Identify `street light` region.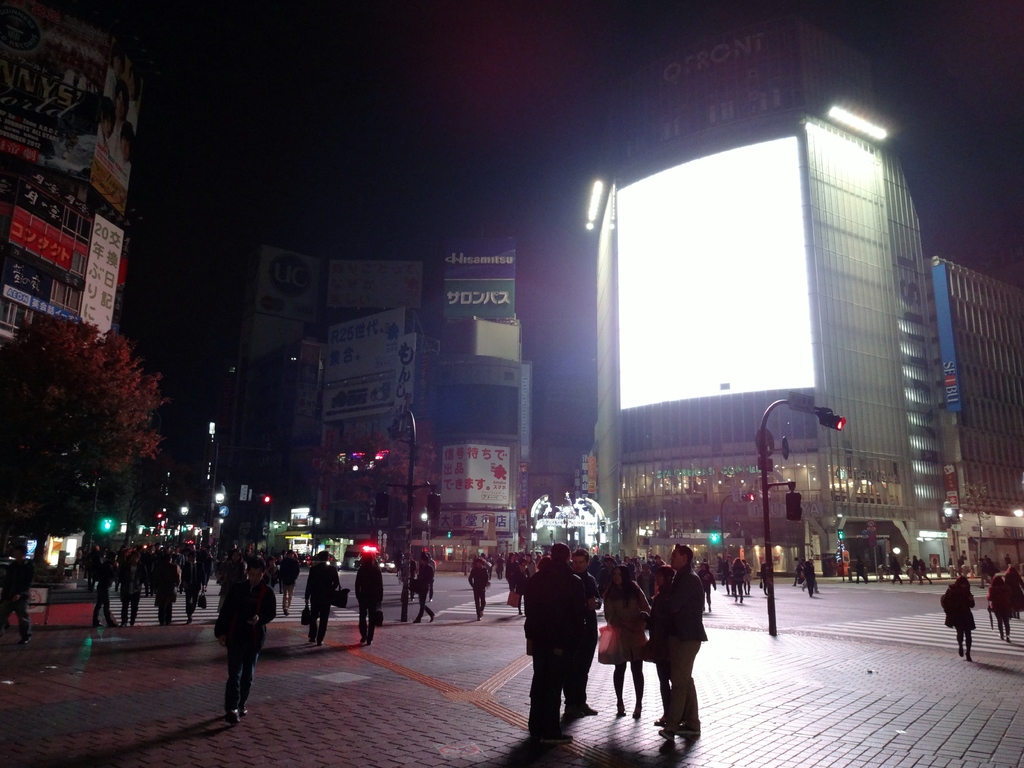
Region: box=[383, 412, 445, 623].
